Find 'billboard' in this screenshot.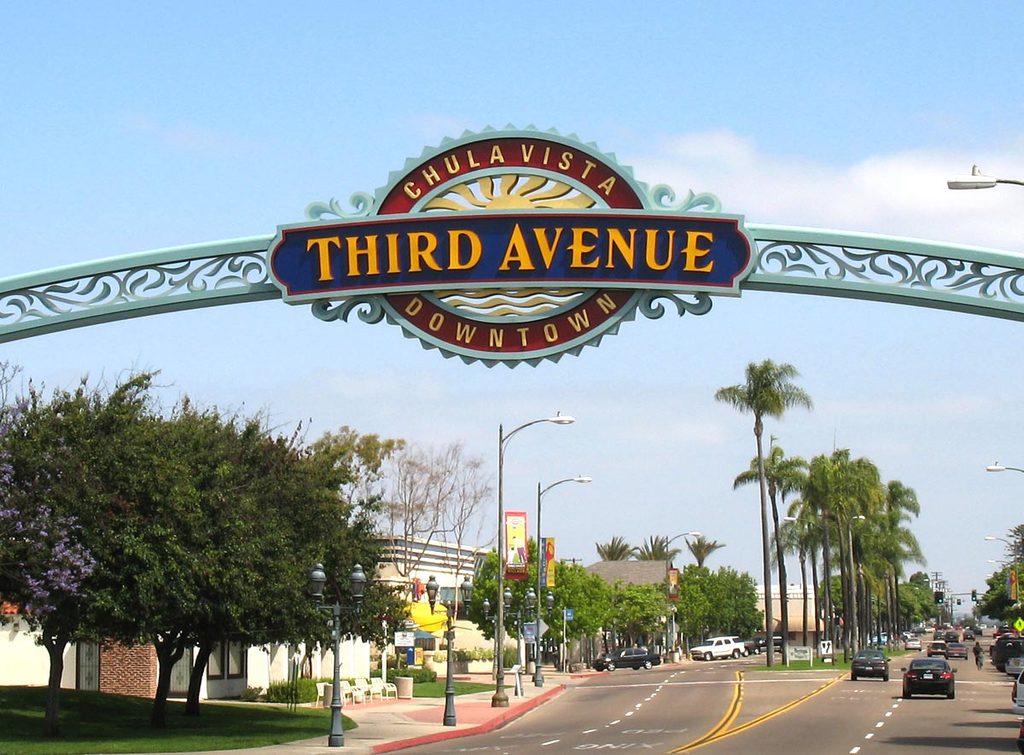
The bounding box for 'billboard' is bbox=[270, 125, 773, 354].
